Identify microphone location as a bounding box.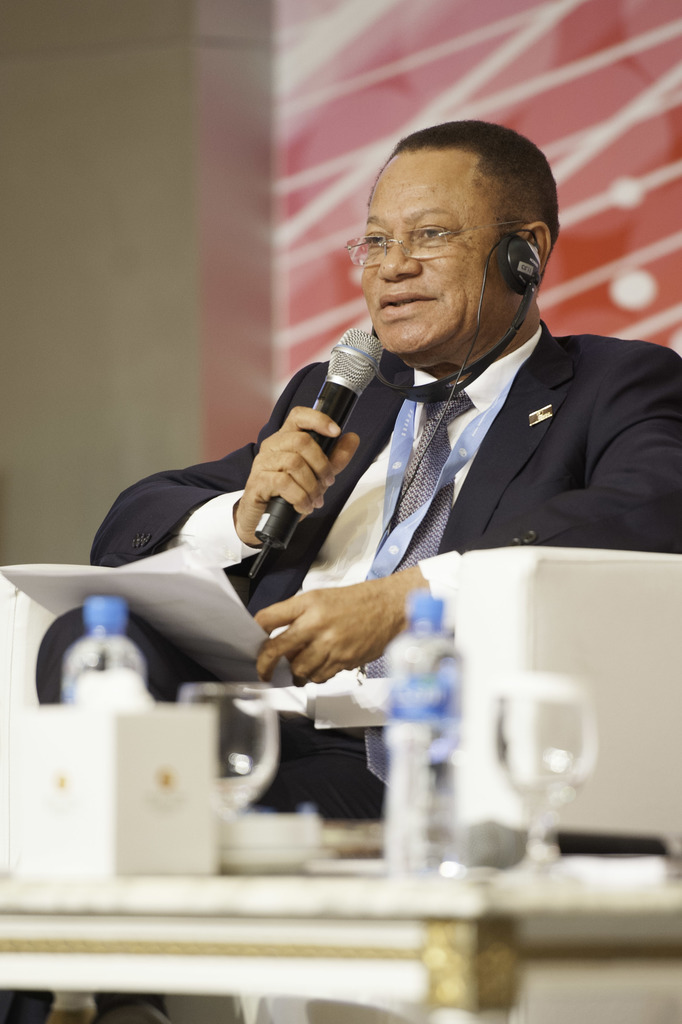
(249, 328, 386, 583).
